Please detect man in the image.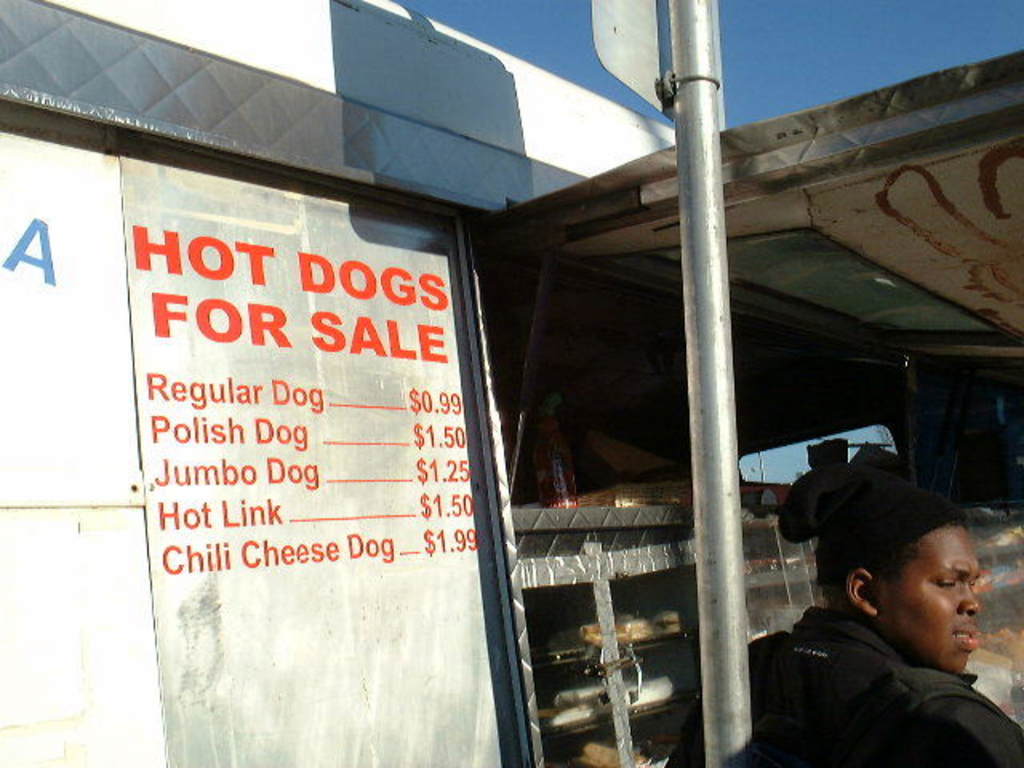
{"x1": 726, "y1": 482, "x2": 1023, "y2": 767}.
